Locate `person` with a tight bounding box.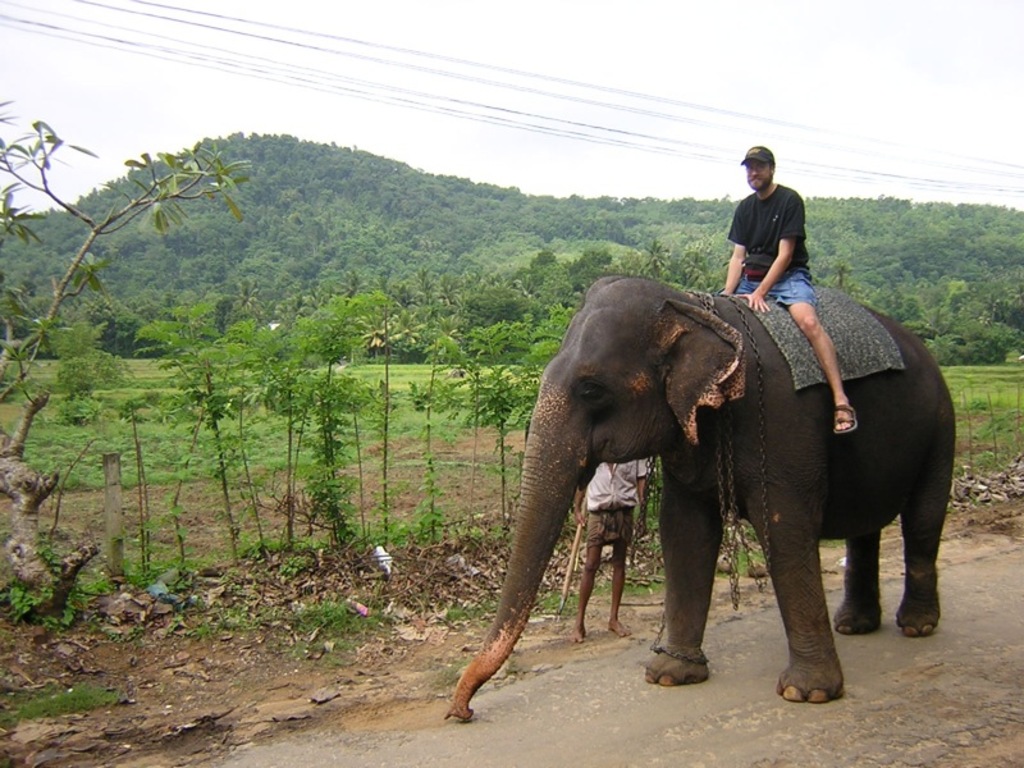
<box>716,143,860,431</box>.
